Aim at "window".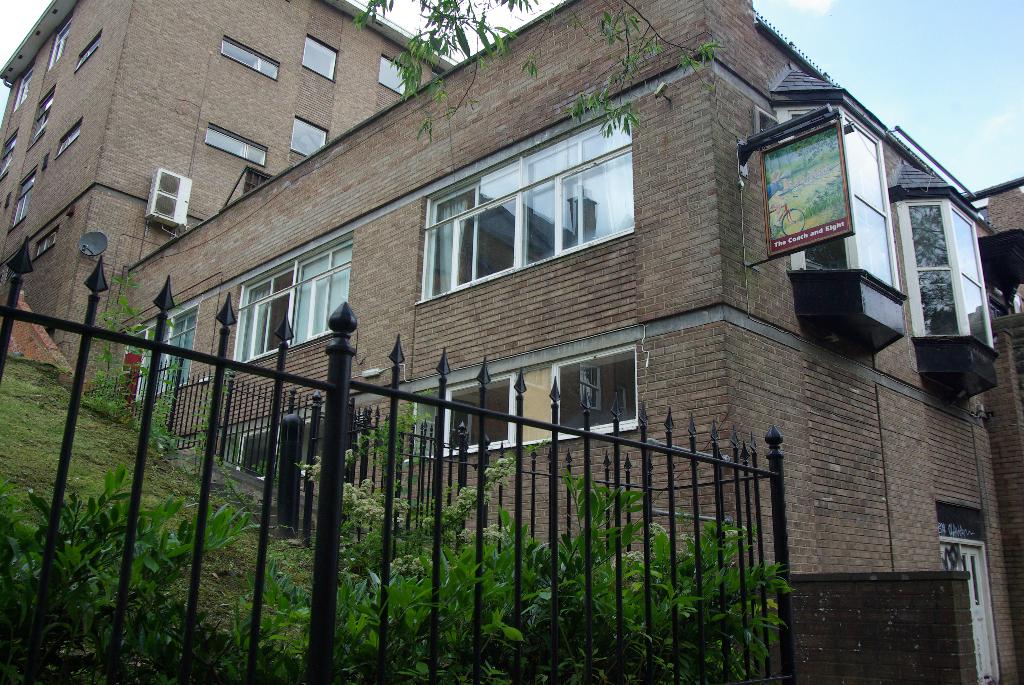
Aimed at bbox=[52, 117, 85, 161].
